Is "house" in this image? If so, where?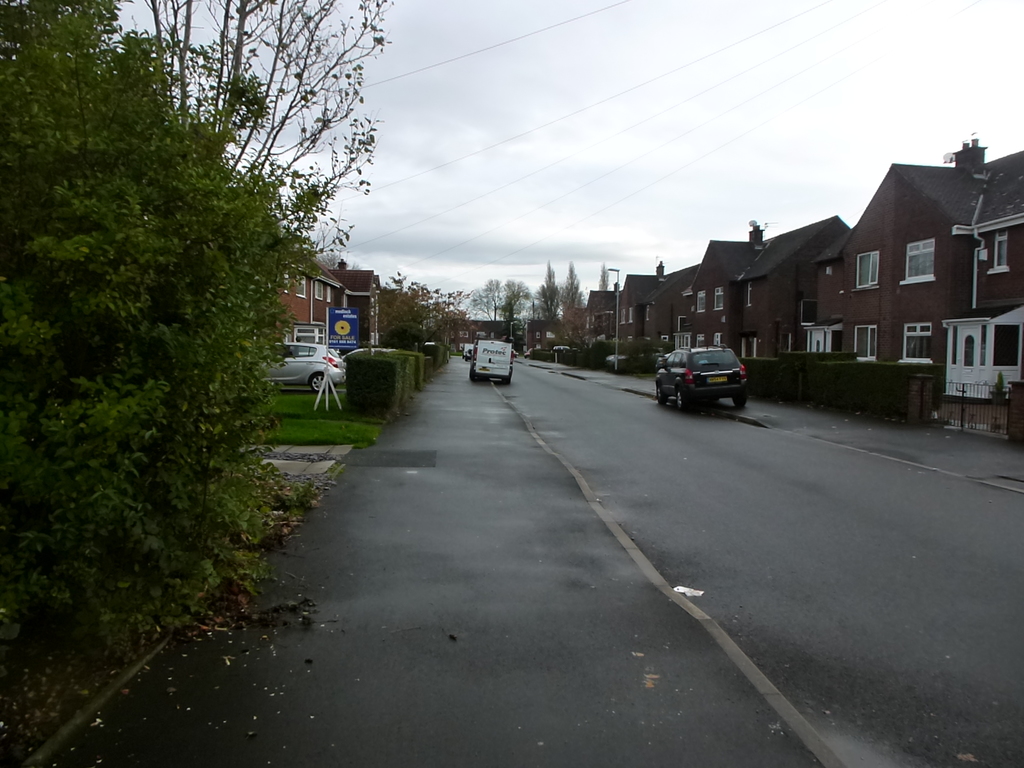
Yes, at 806 129 1023 445.
